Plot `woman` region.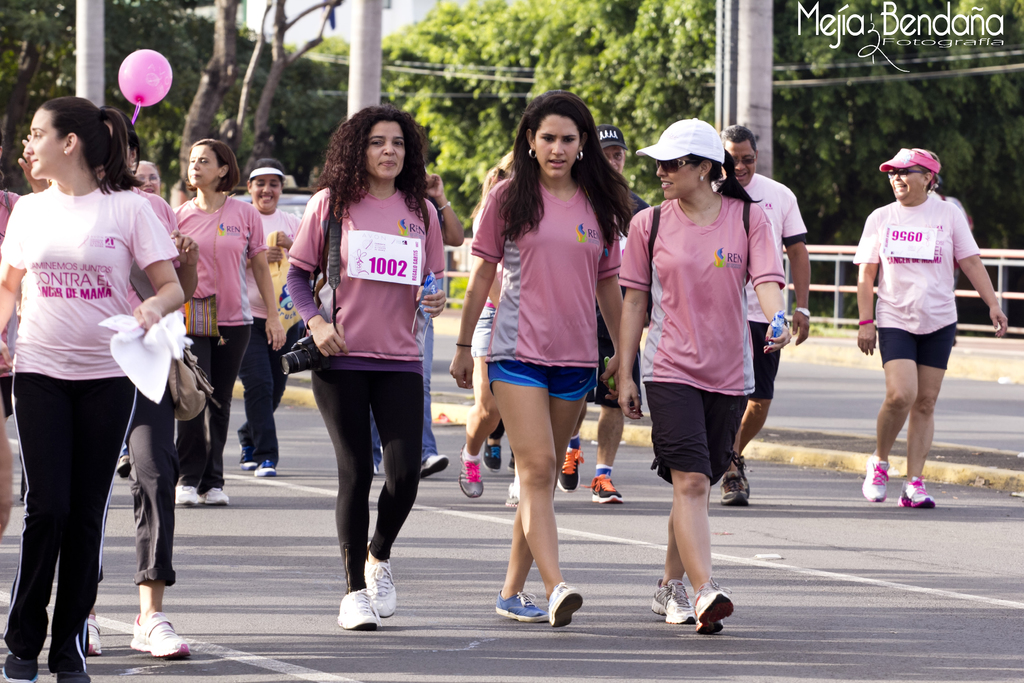
Plotted at x1=284 y1=101 x2=452 y2=606.
